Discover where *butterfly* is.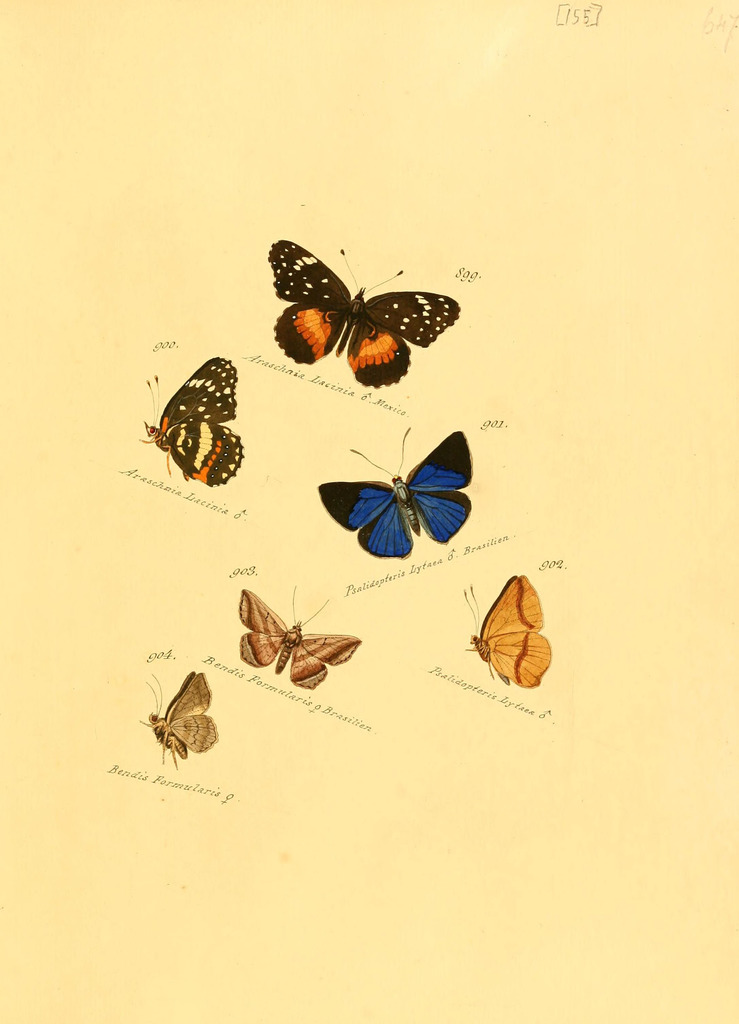
Discovered at pyautogui.locateOnScreen(455, 571, 551, 688).
